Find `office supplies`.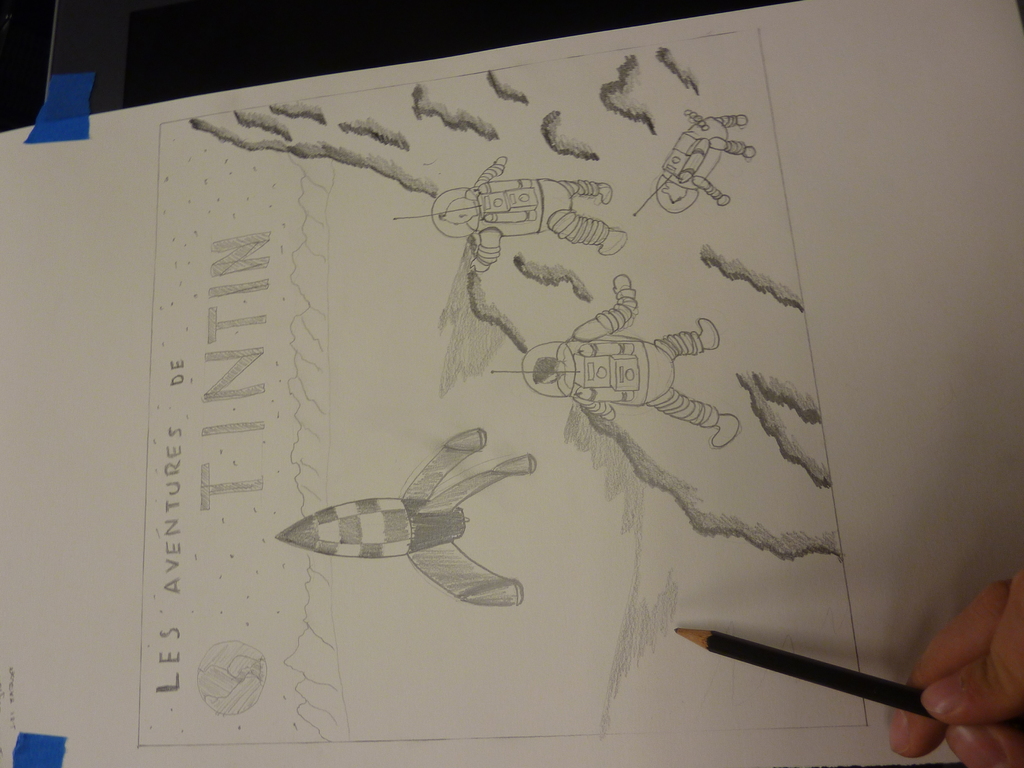
left=26, top=73, right=1023, bottom=739.
